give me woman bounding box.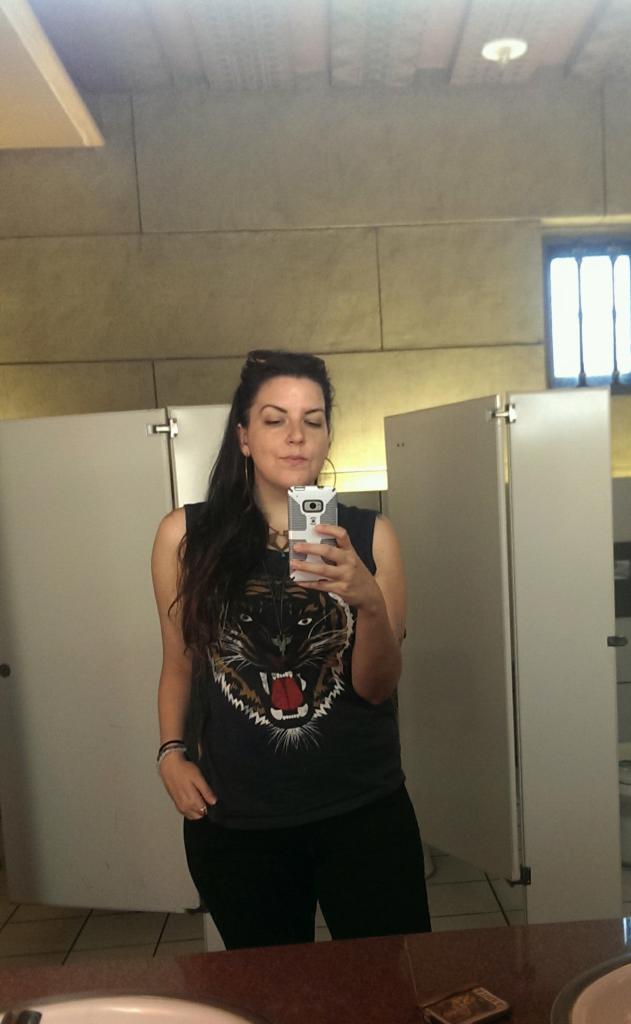
<region>149, 342, 451, 973</region>.
